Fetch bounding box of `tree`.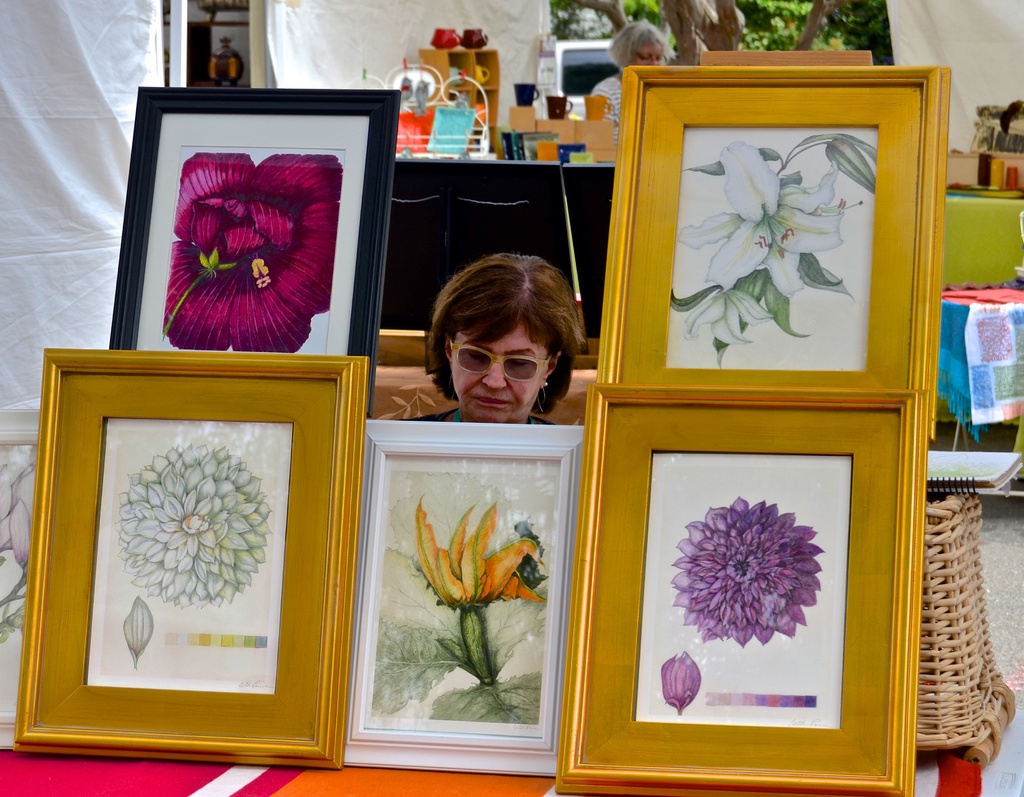
Bbox: {"left": 547, "top": 1, "right": 891, "bottom": 108}.
